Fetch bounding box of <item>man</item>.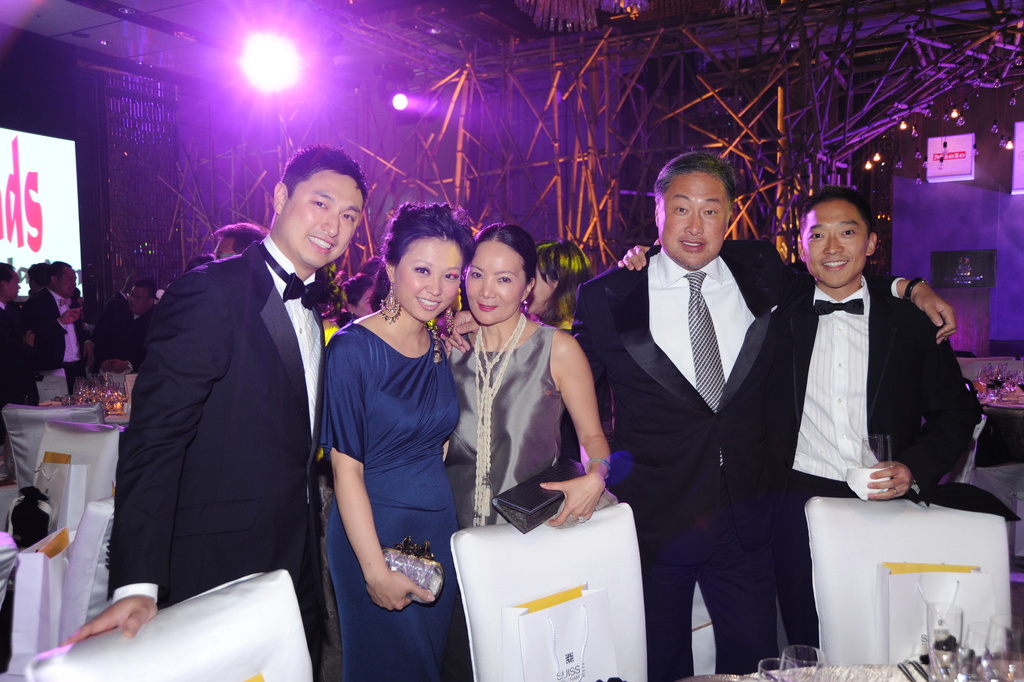
Bbox: 23:253:89:404.
